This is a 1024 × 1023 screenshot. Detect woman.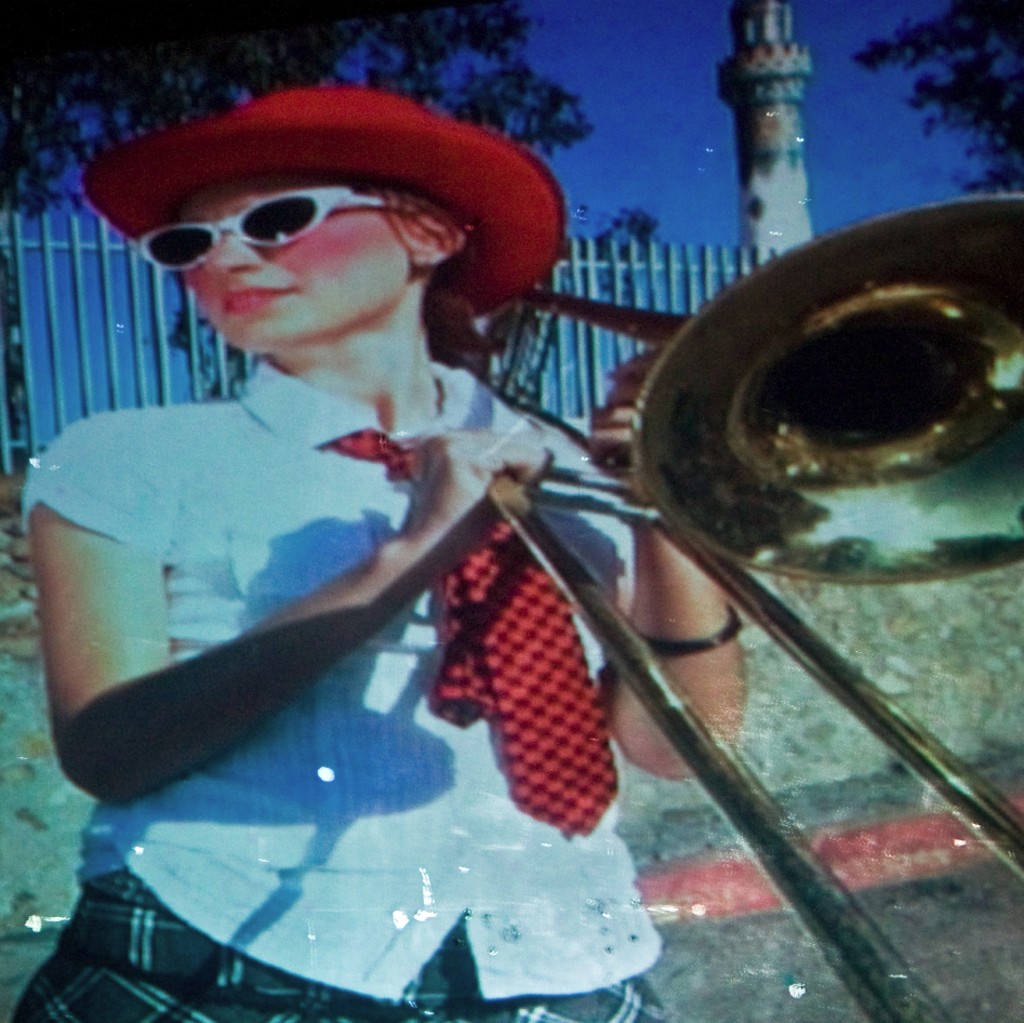
select_region(3, 99, 686, 873).
